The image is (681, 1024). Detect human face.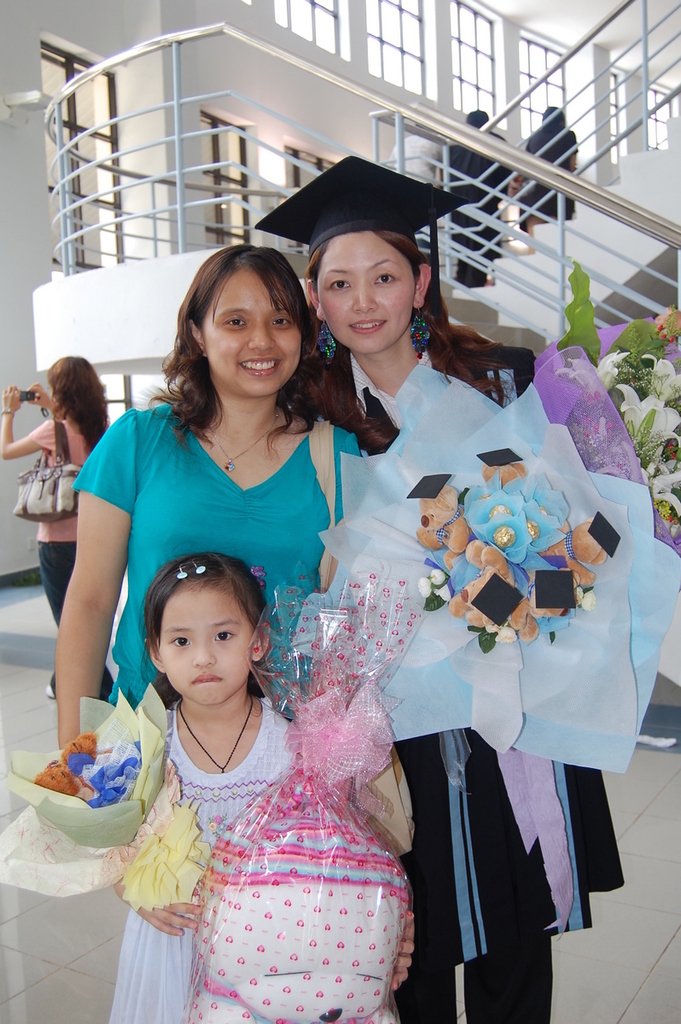
Detection: (200,267,300,390).
